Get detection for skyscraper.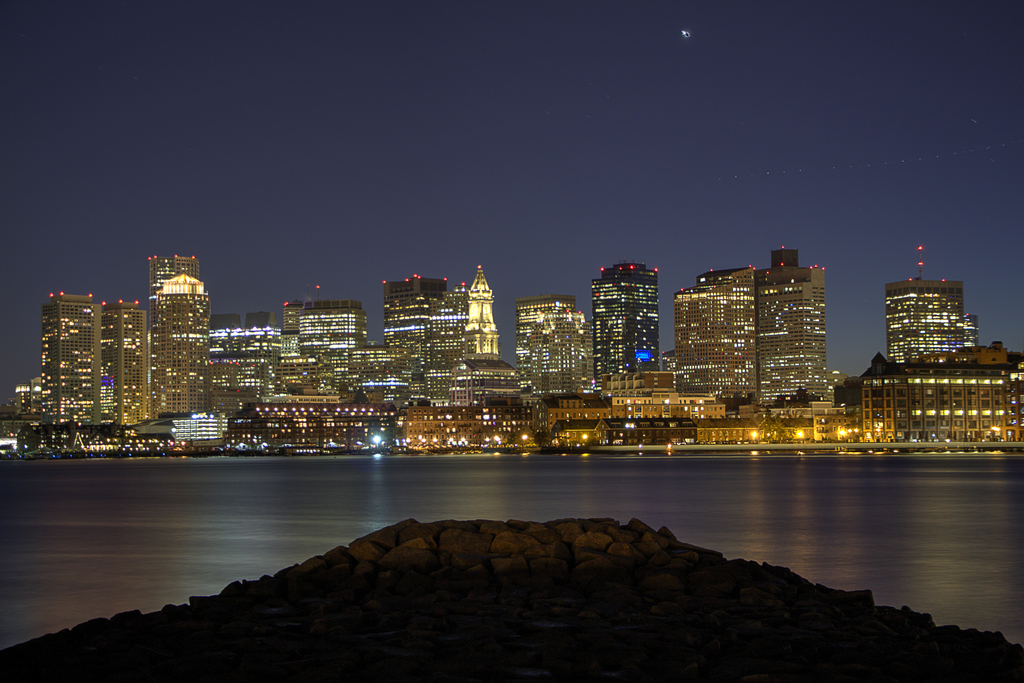
Detection: crop(883, 276, 964, 374).
